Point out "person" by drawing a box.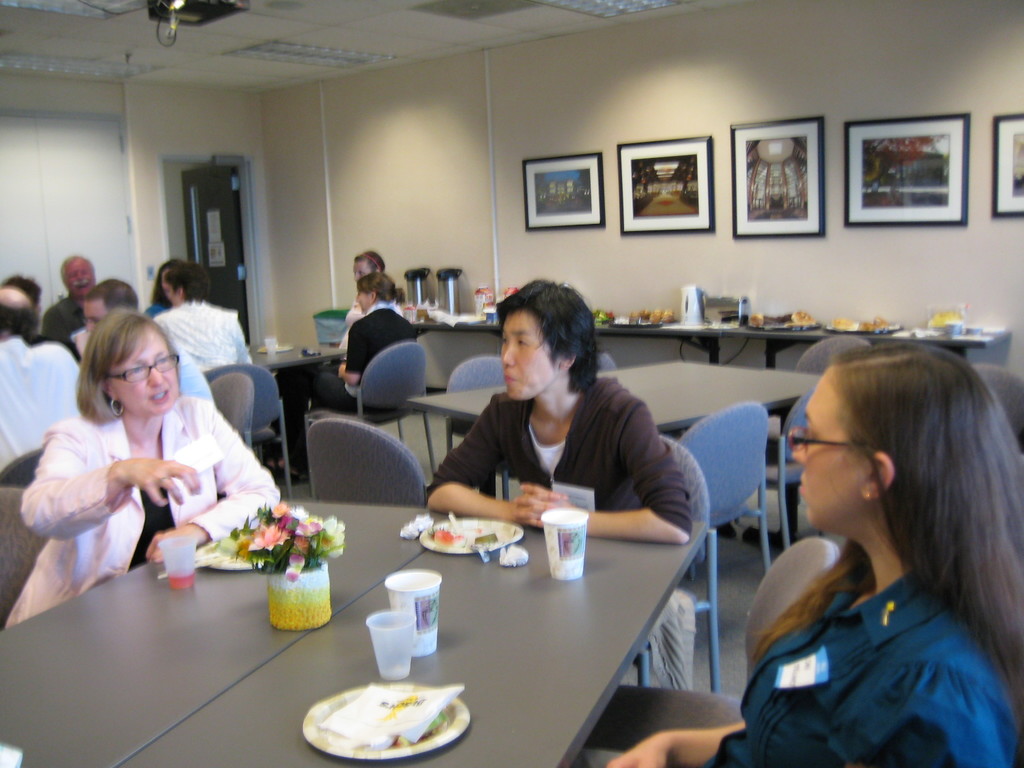
[x1=440, y1=268, x2=680, y2=552].
